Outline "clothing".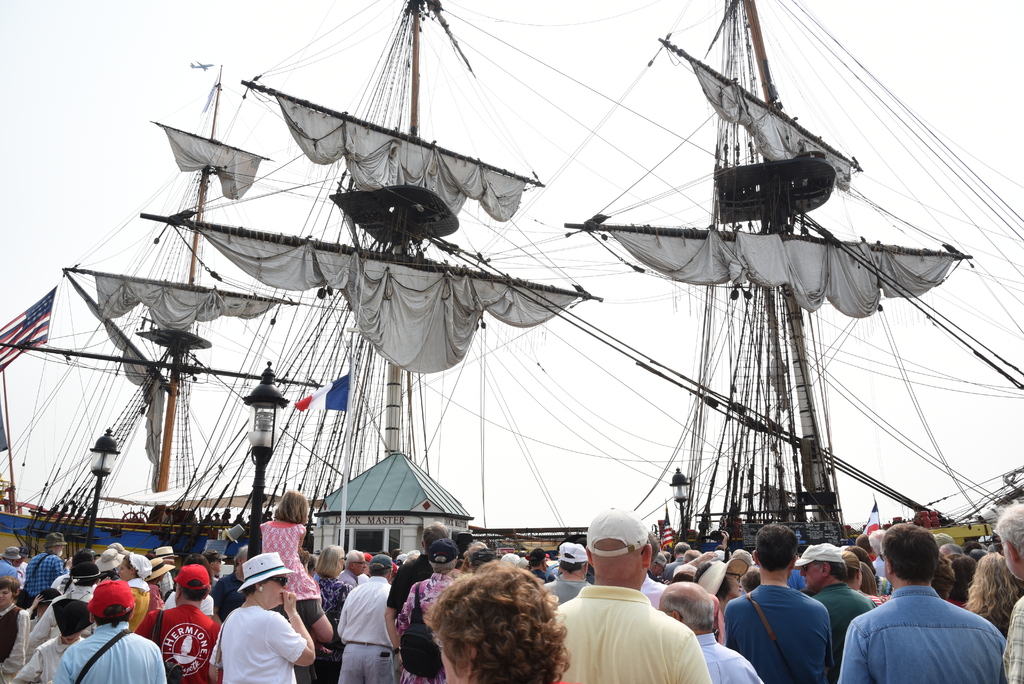
Outline: locate(0, 605, 34, 683).
